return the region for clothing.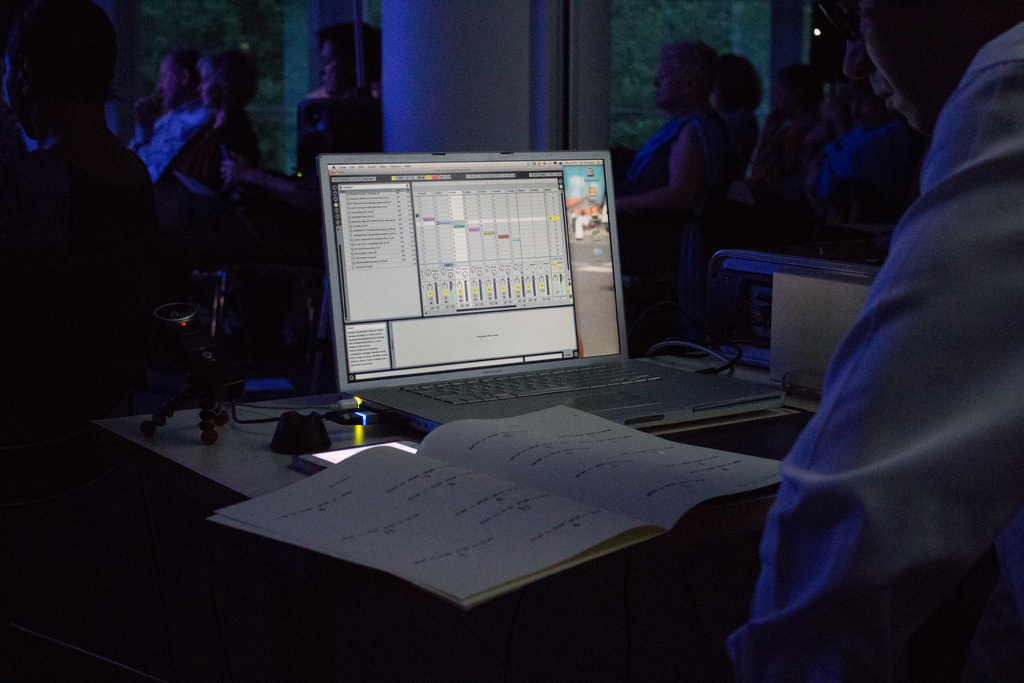
(128, 97, 212, 181).
